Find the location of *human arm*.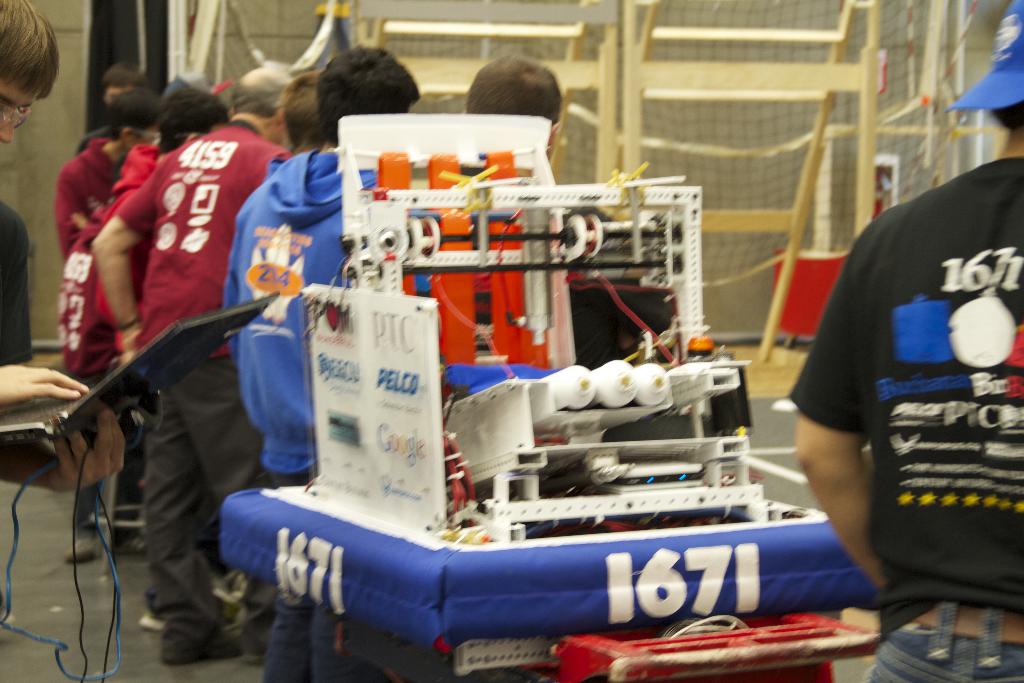
Location: [88, 161, 160, 364].
